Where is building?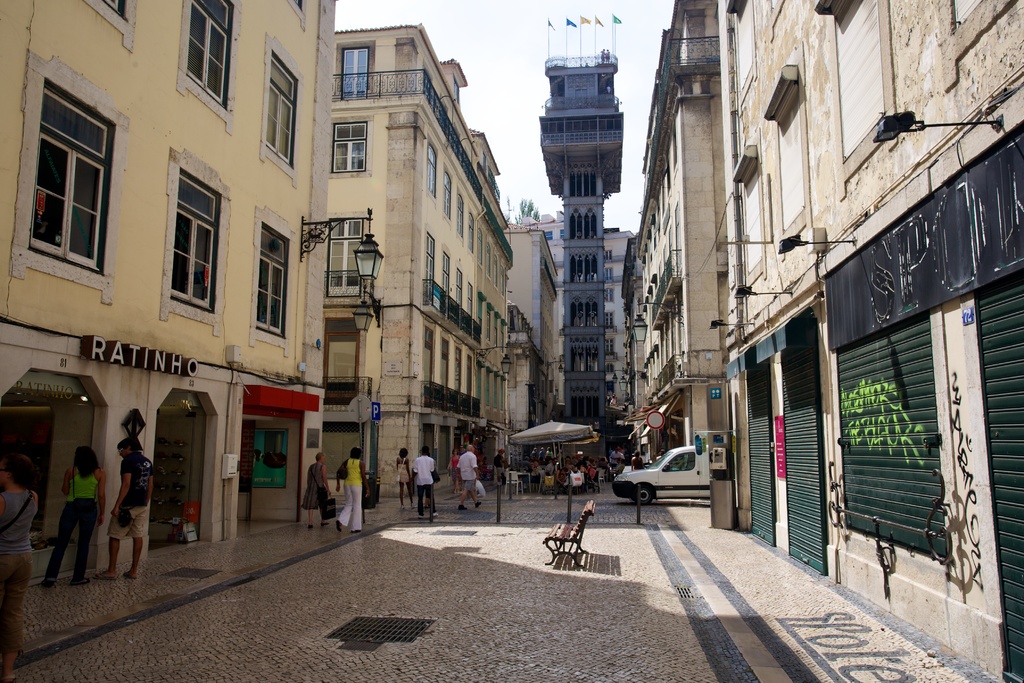
pyautogui.locateOnScreen(504, 220, 557, 434).
